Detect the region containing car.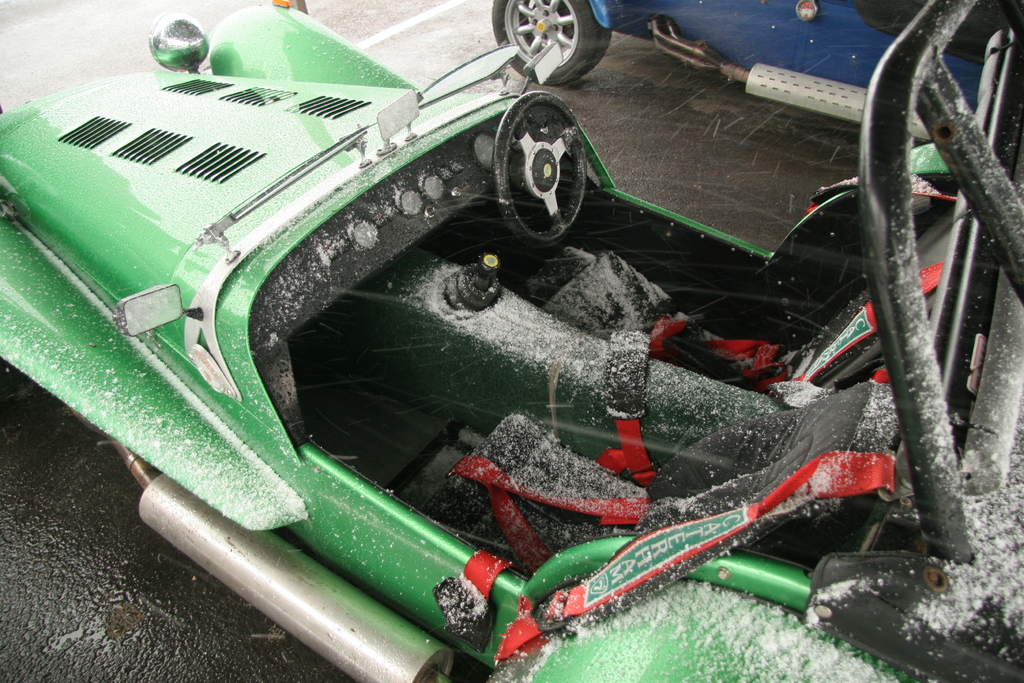
select_region(490, 1, 1023, 146).
